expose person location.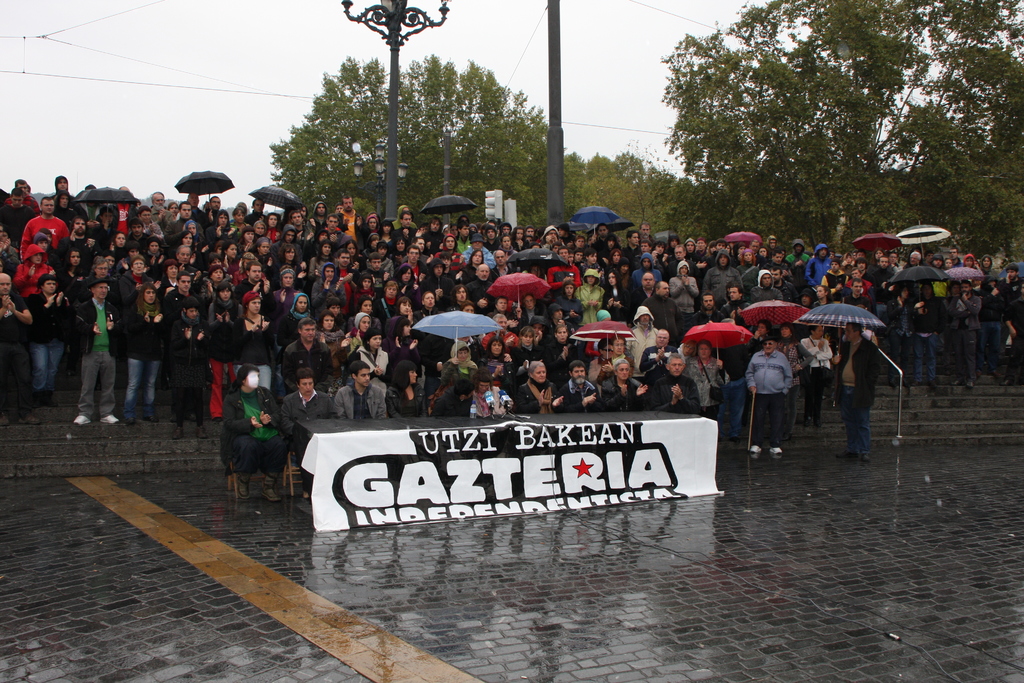
Exposed at (198, 198, 219, 229).
